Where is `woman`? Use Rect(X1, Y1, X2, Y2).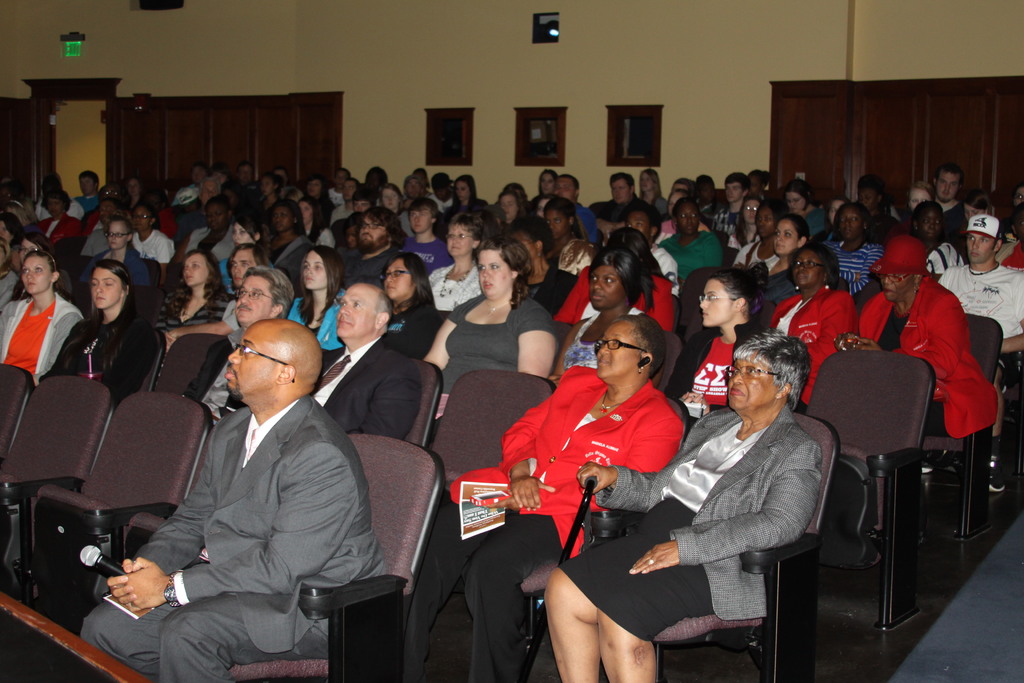
Rect(655, 201, 729, 279).
